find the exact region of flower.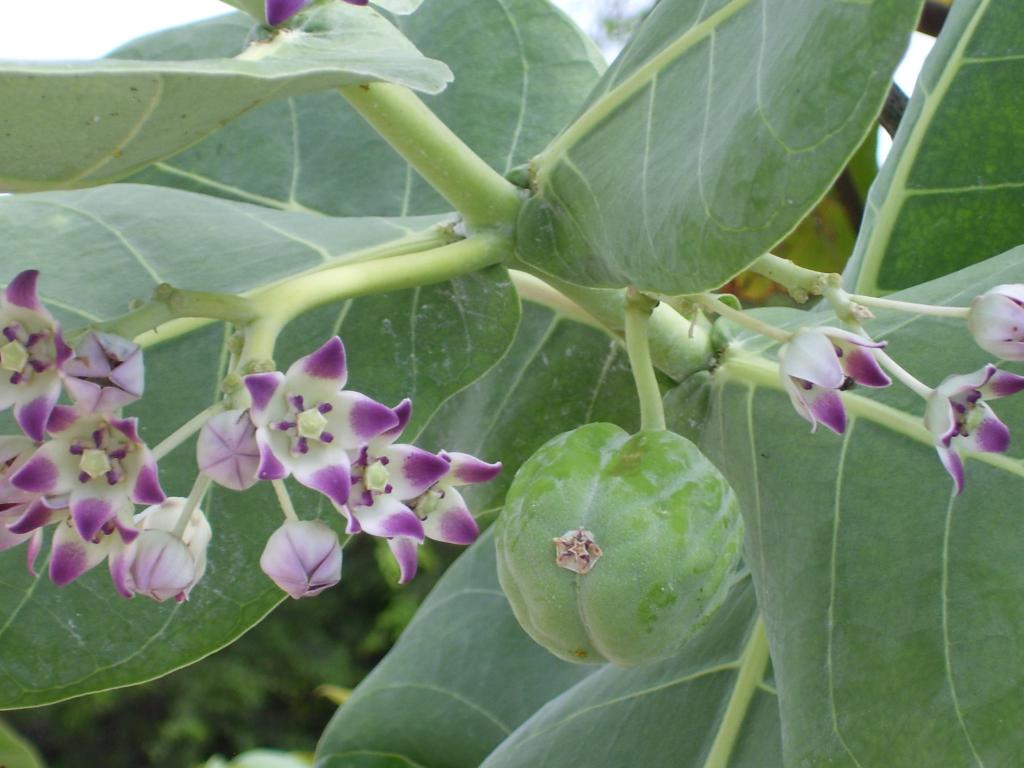
Exact region: locate(776, 324, 887, 440).
